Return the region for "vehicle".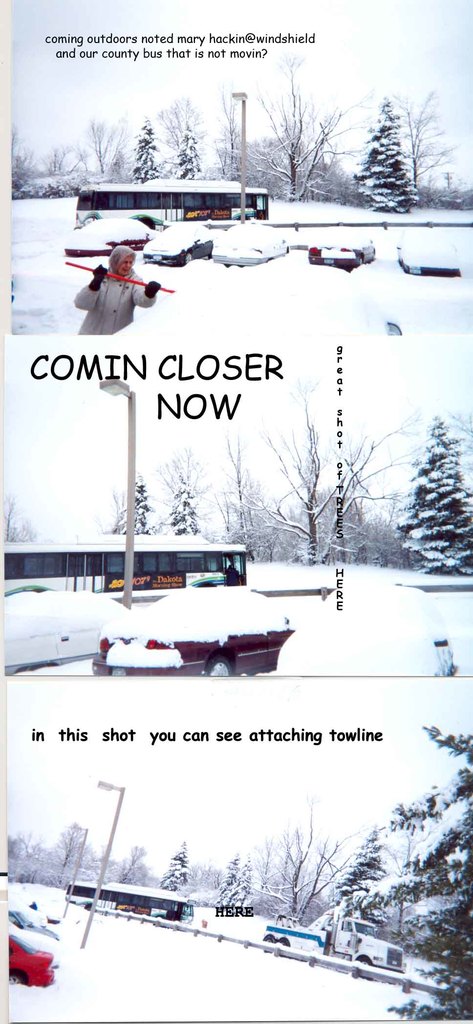
box(8, 935, 57, 984).
